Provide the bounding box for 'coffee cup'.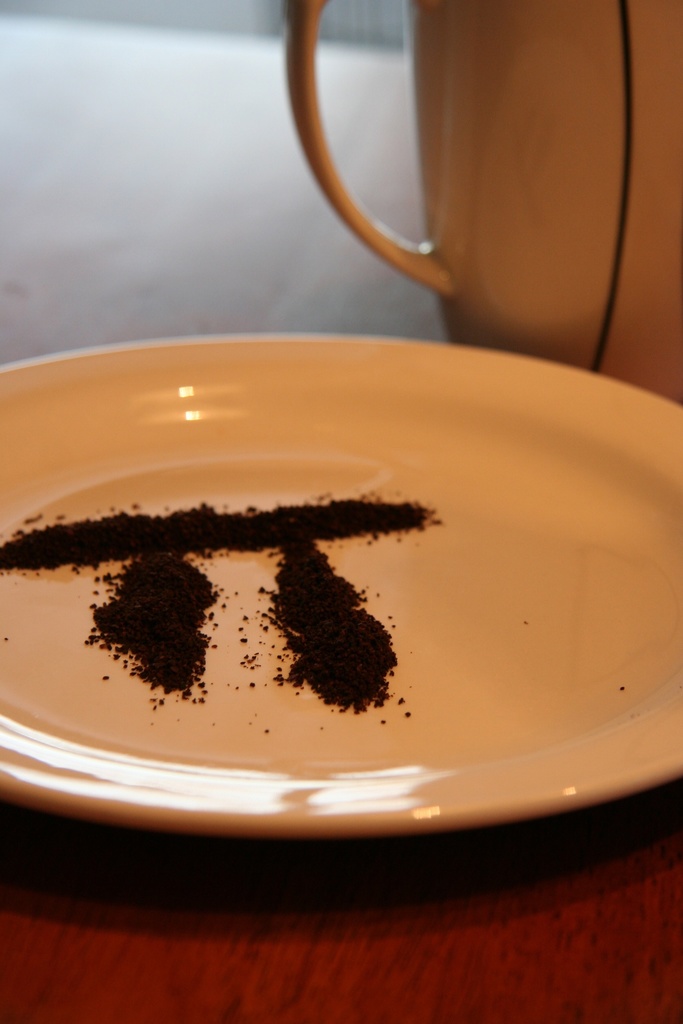
pyautogui.locateOnScreen(281, 0, 682, 396).
